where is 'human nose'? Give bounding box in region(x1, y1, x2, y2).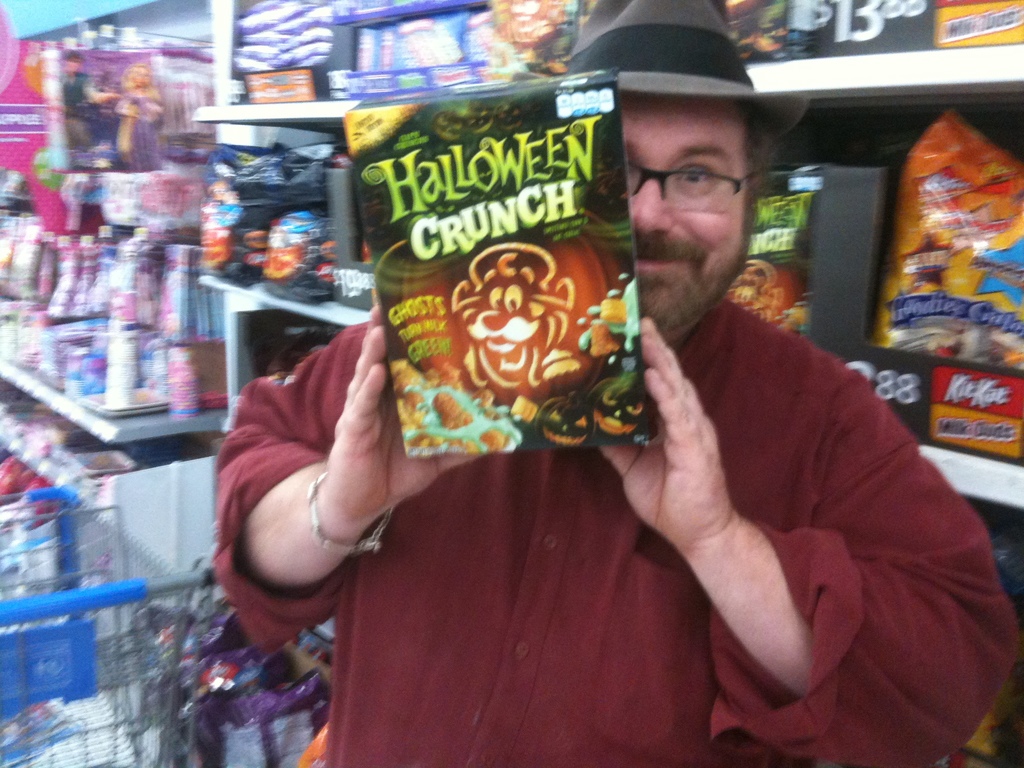
region(627, 177, 678, 237).
